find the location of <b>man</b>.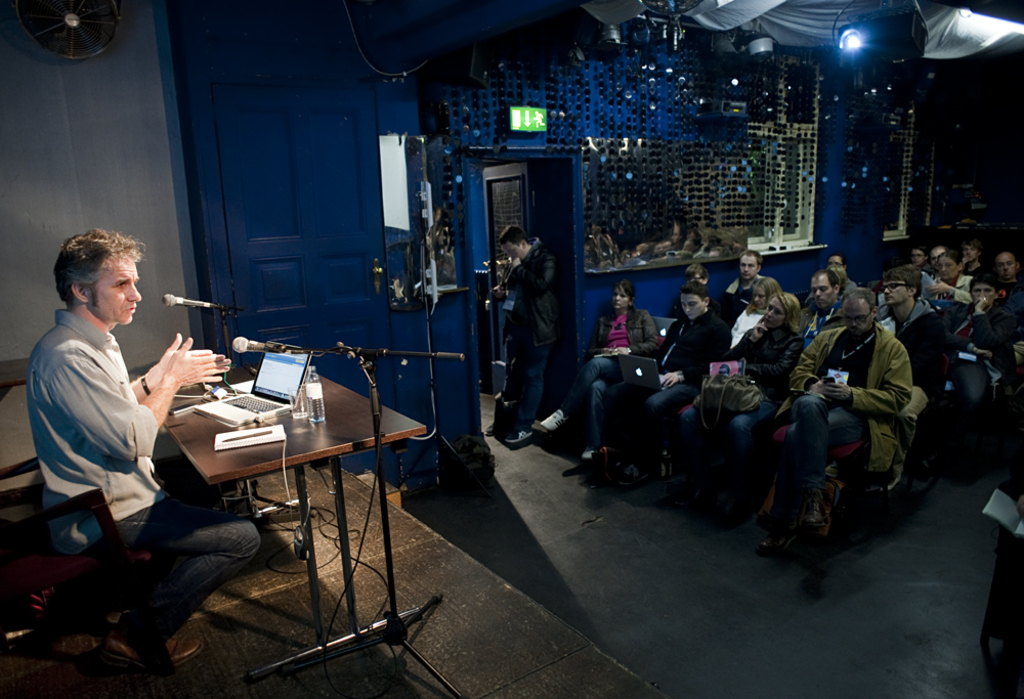
Location: <bbox>1001, 247, 1023, 340</bbox>.
